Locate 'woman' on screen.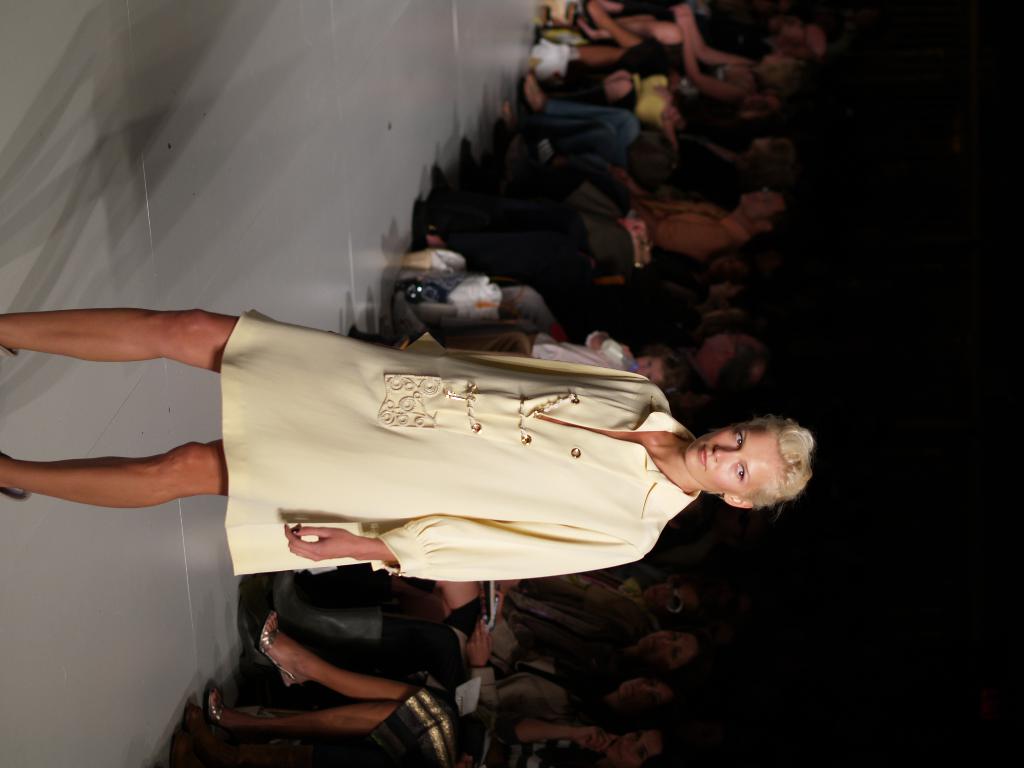
On screen at bbox=(0, 307, 813, 577).
